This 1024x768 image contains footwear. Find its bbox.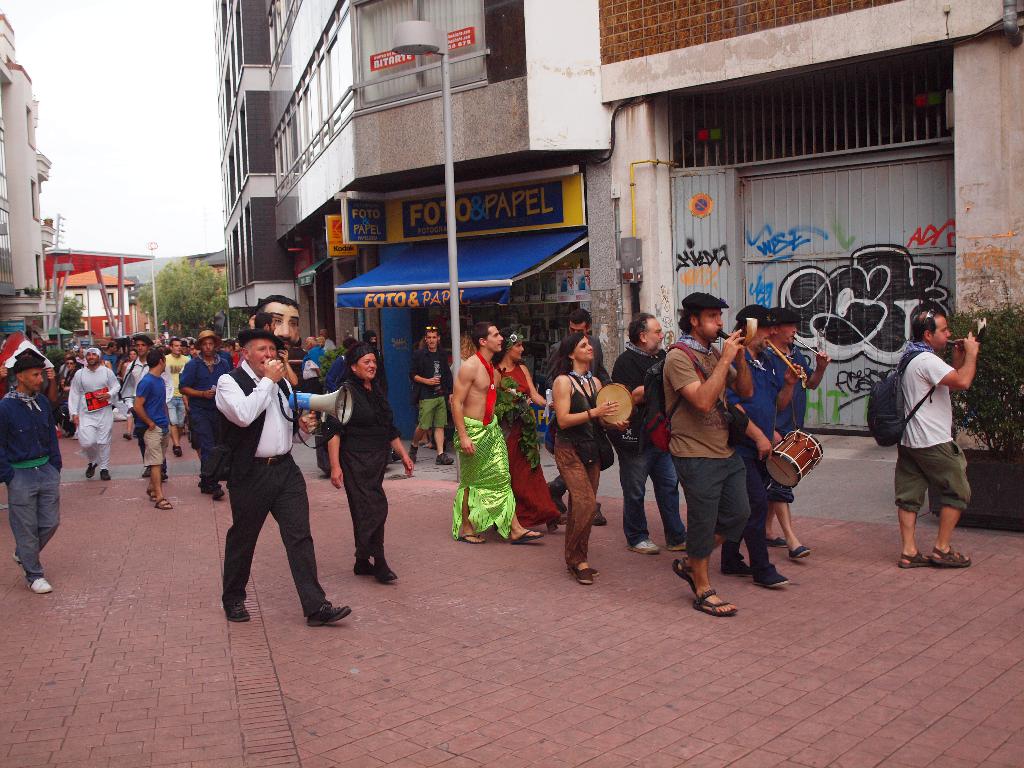
detection(147, 490, 156, 509).
